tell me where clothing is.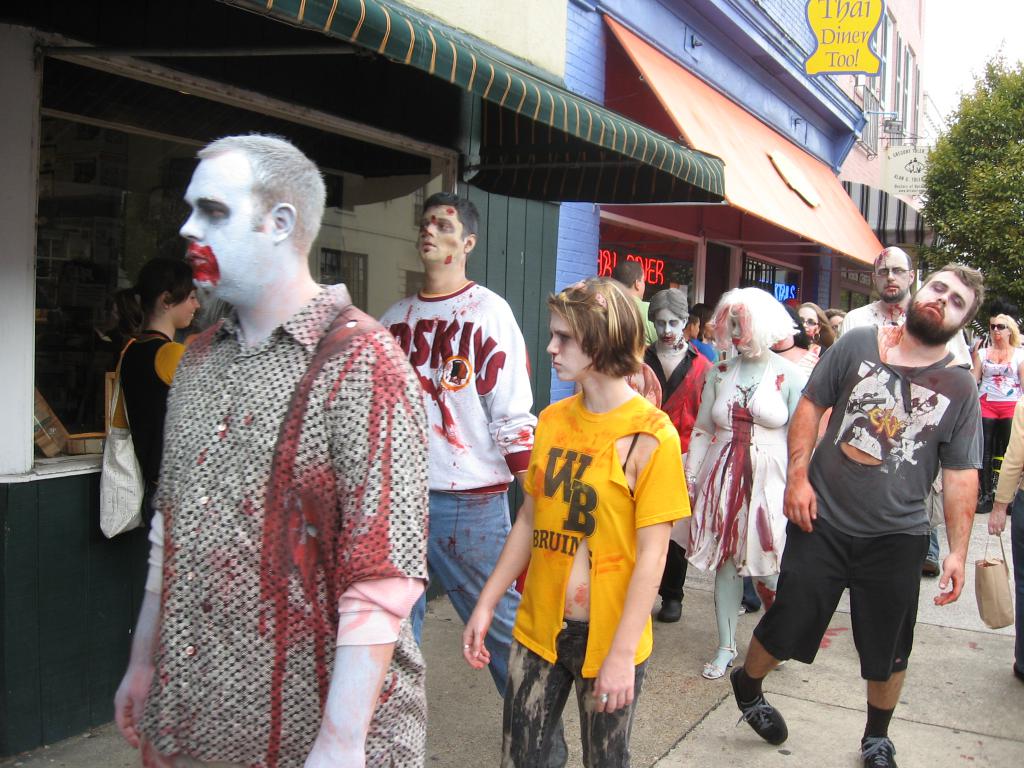
clothing is at [745, 495, 940, 683].
